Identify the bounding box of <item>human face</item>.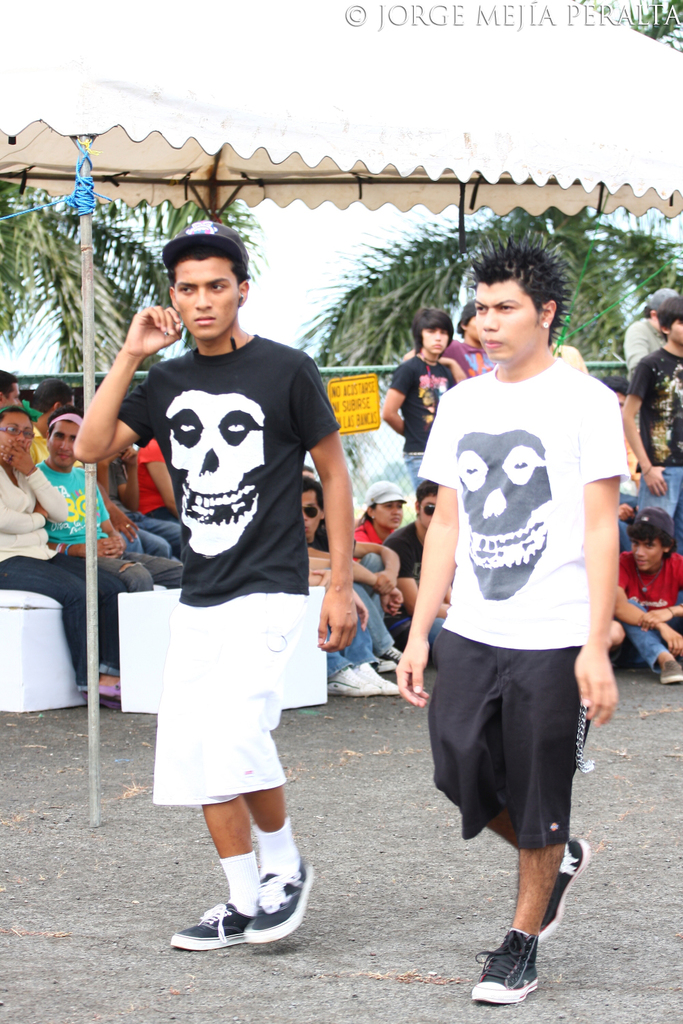
bbox=[176, 261, 239, 343].
